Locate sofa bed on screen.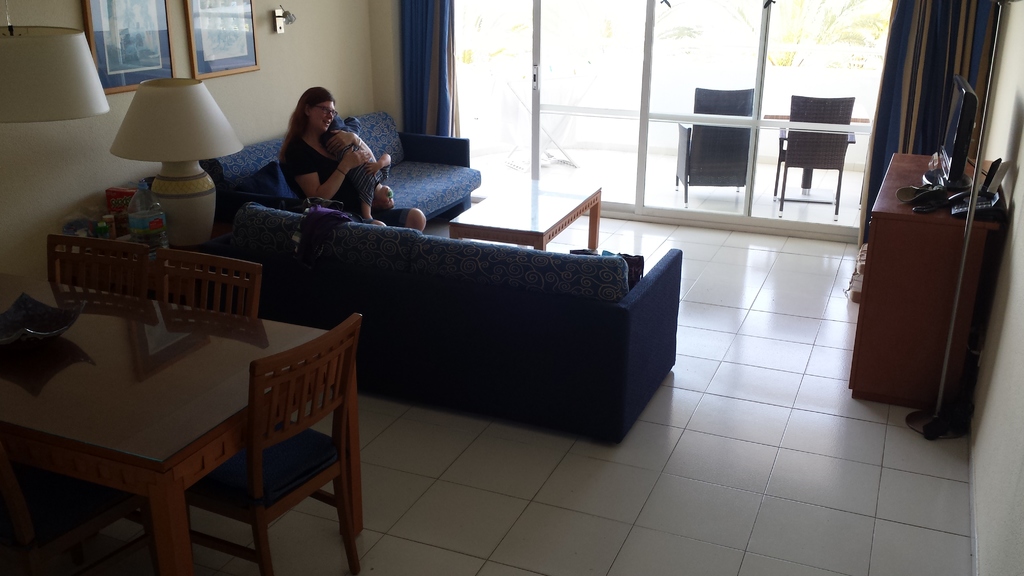
On screen at box=[191, 96, 509, 233].
